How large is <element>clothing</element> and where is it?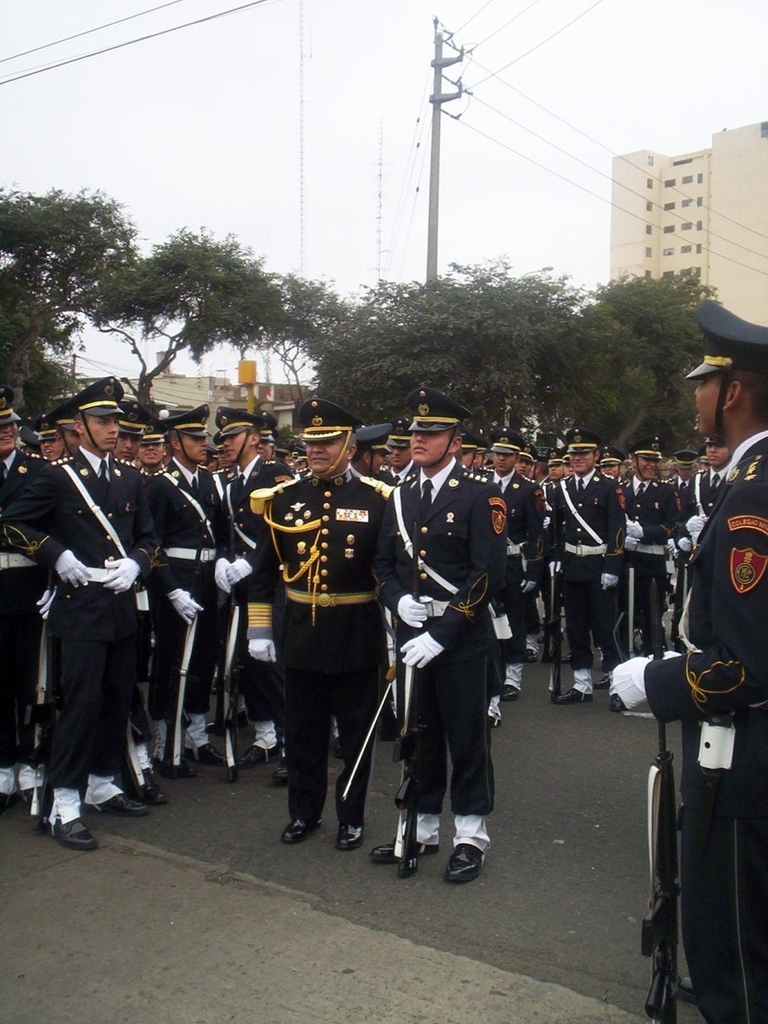
Bounding box: (left=149, top=464, right=232, bottom=729).
